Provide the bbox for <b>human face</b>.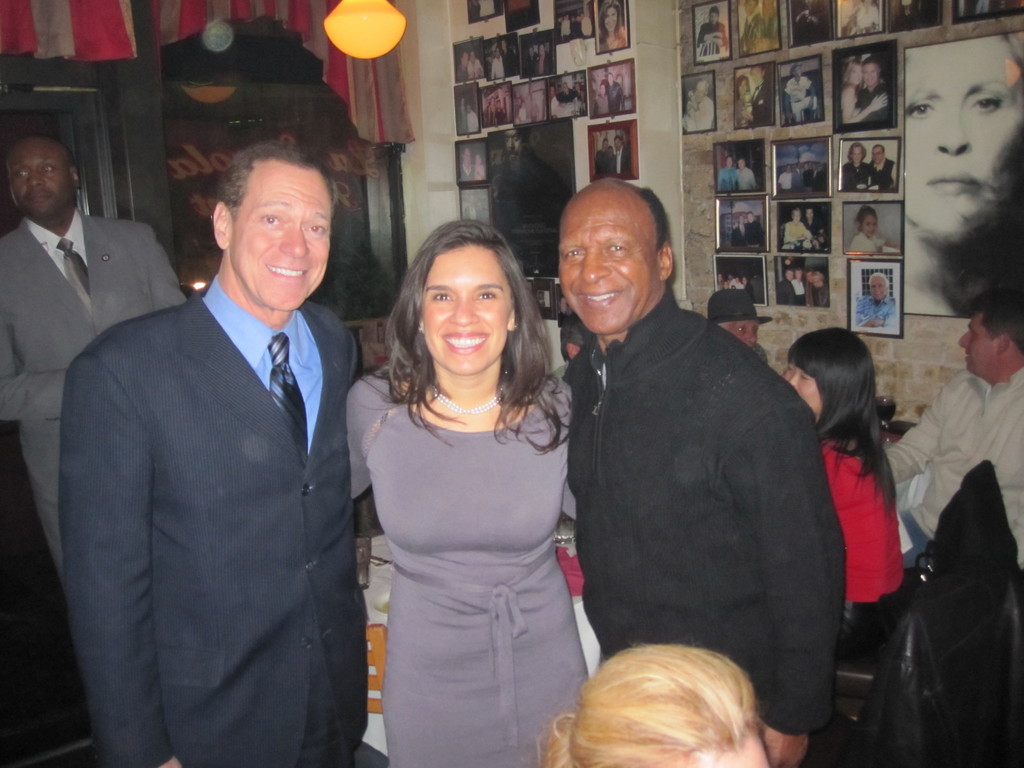
<region>4, 139, 74, 217</region>.
